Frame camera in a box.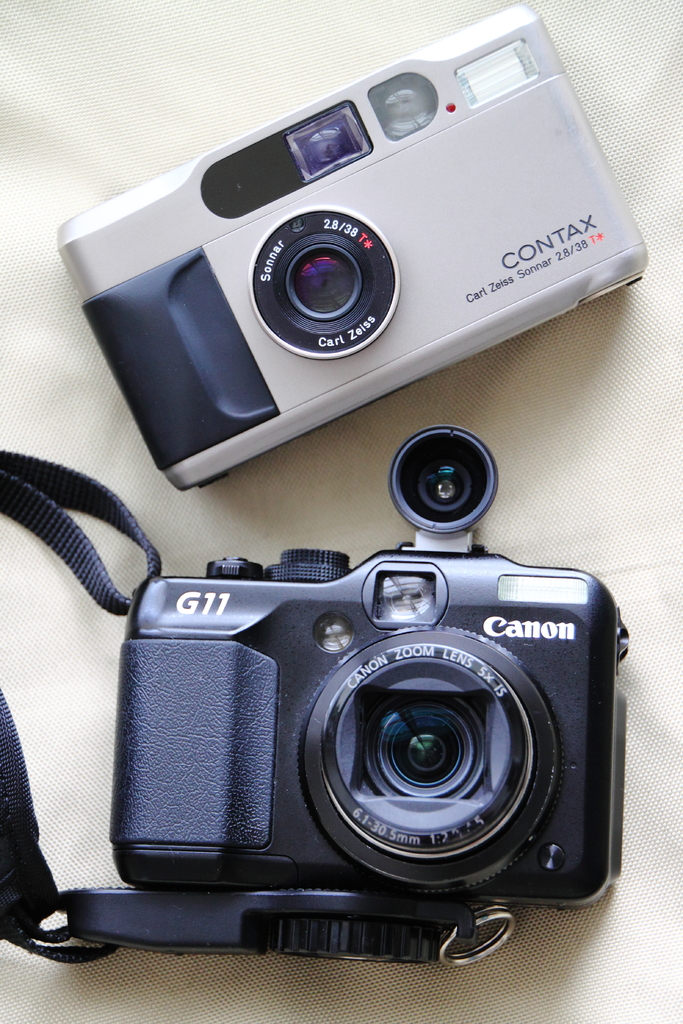
(left=53, top=6, right=650, bottom=495).
